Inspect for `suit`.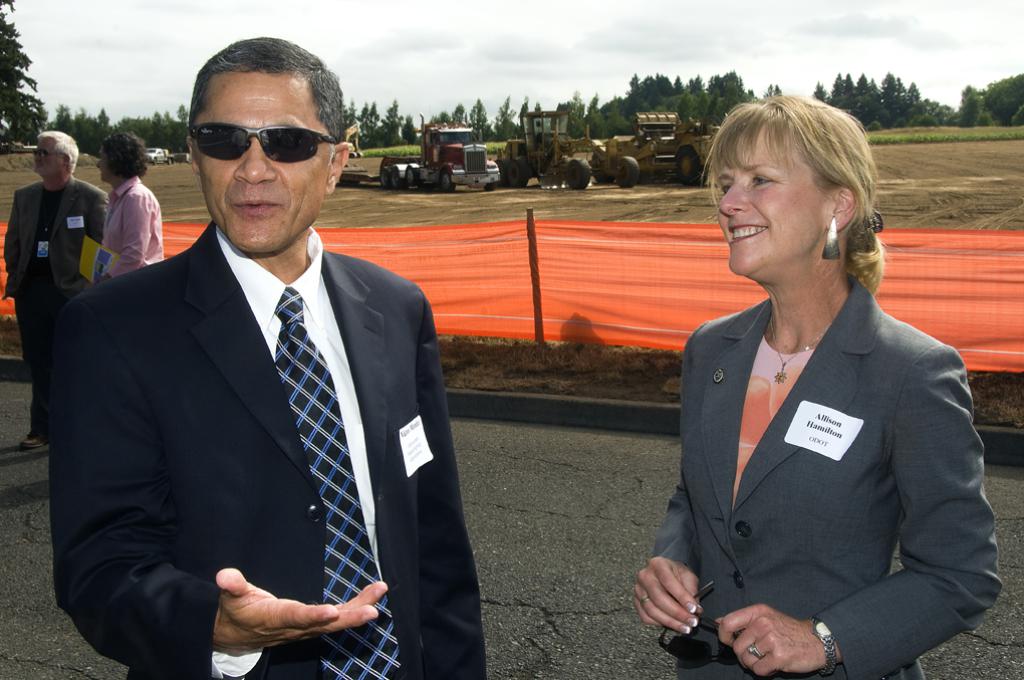
Inspection: [left=650, top=271, right=1004, bottom=679].
